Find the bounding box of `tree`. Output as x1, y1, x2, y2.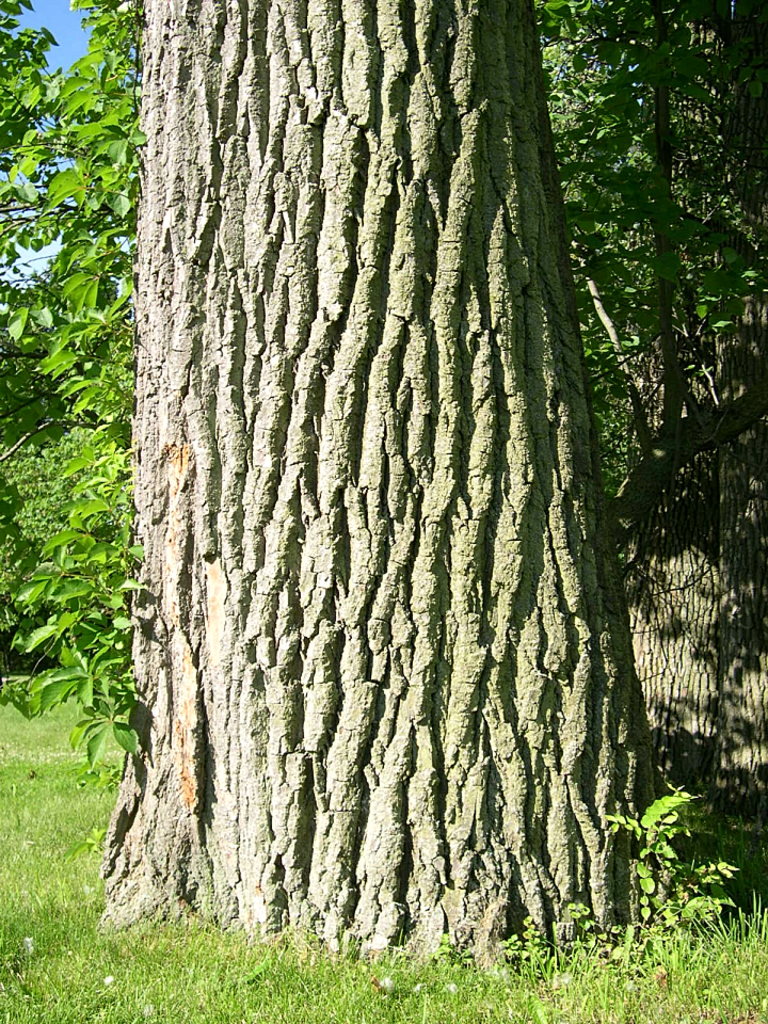
0, 0, 137, 687.
